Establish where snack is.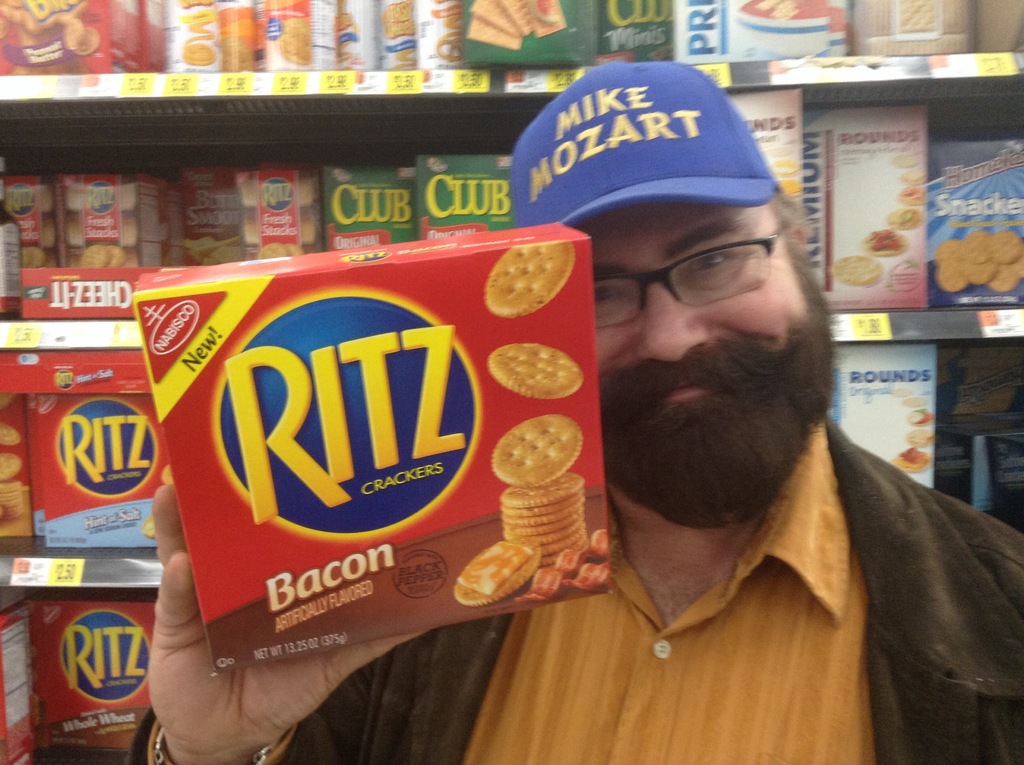
Established at box(526, 0, 567, 36).
